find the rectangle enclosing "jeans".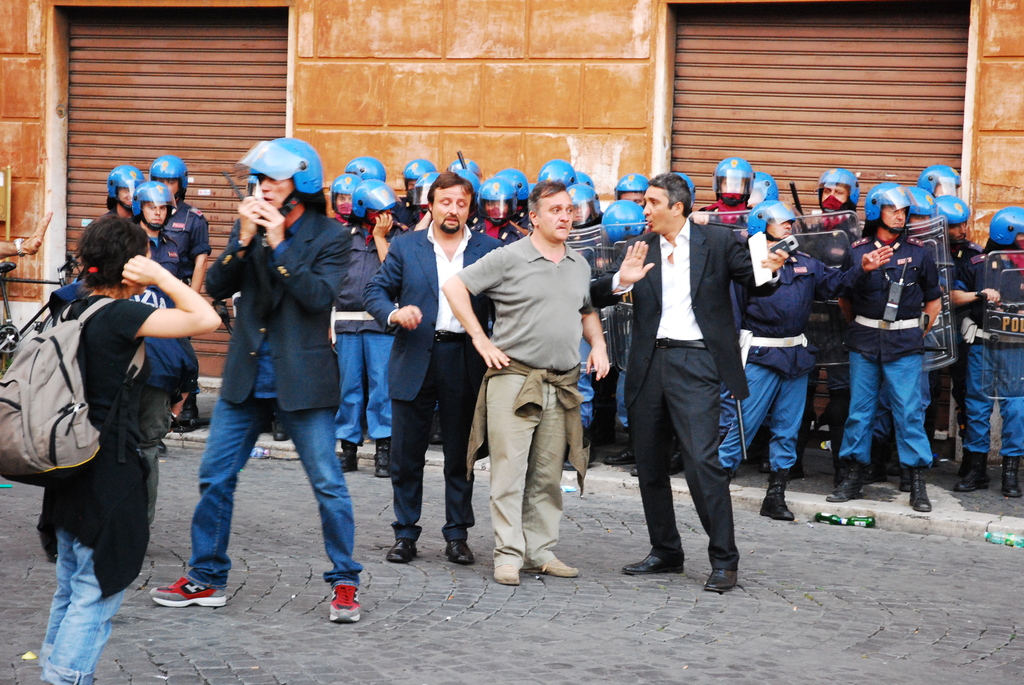
detection(44, 535, 127, 683).
